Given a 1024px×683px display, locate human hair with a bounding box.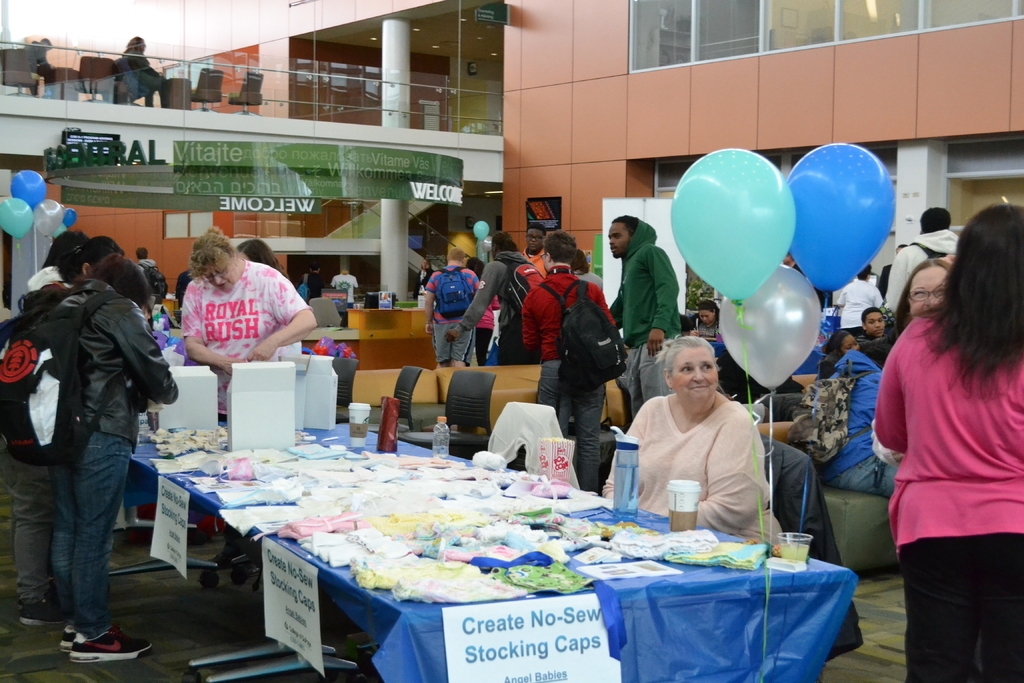
Located: [237, 236, 285, 268].
